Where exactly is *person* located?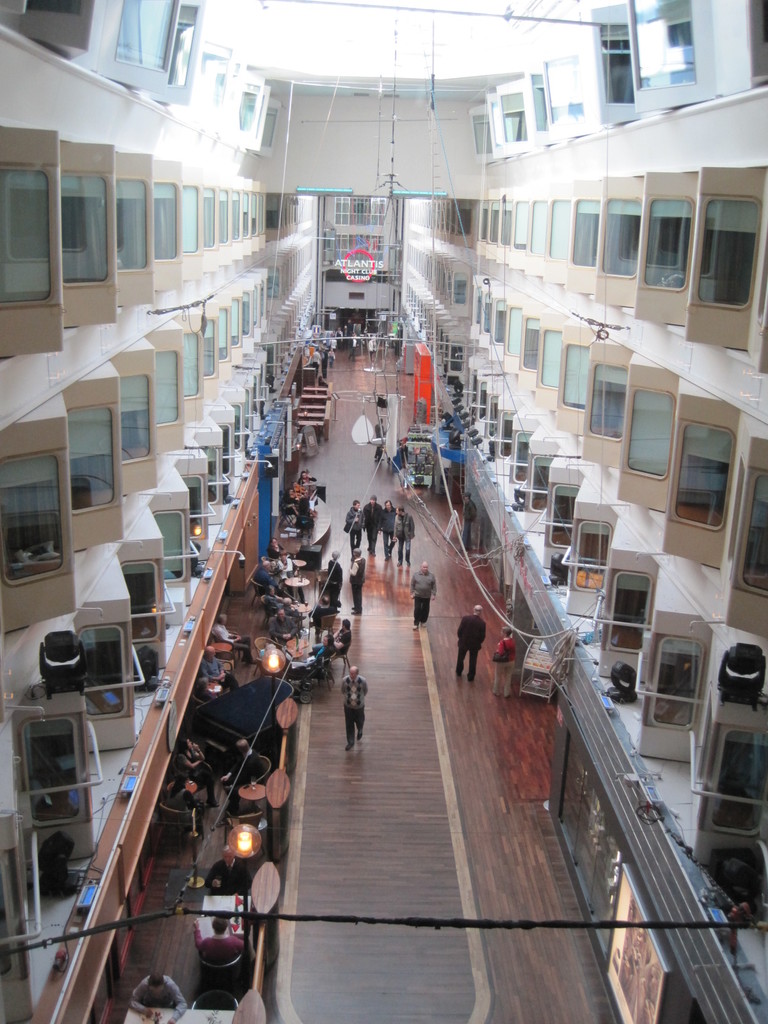
Its bounding box is BBox(412, 561, 440, 631).
